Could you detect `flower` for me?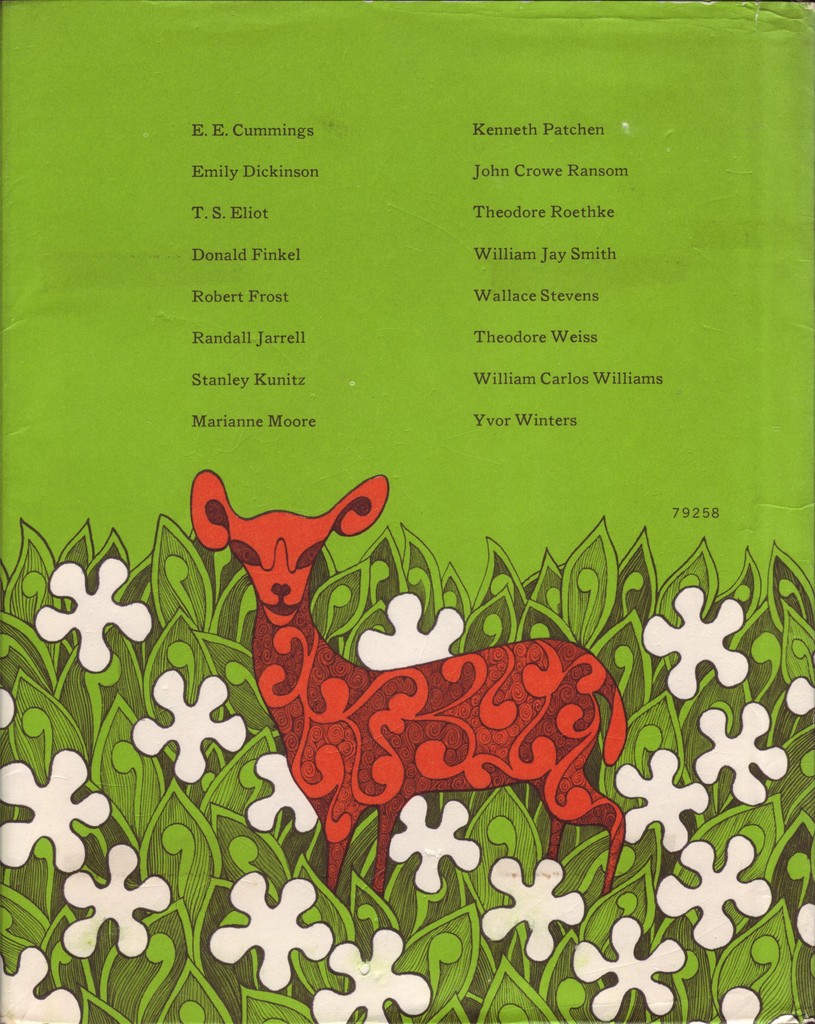
Detection result: (left=1, top=749, right=109, bottom=875).
